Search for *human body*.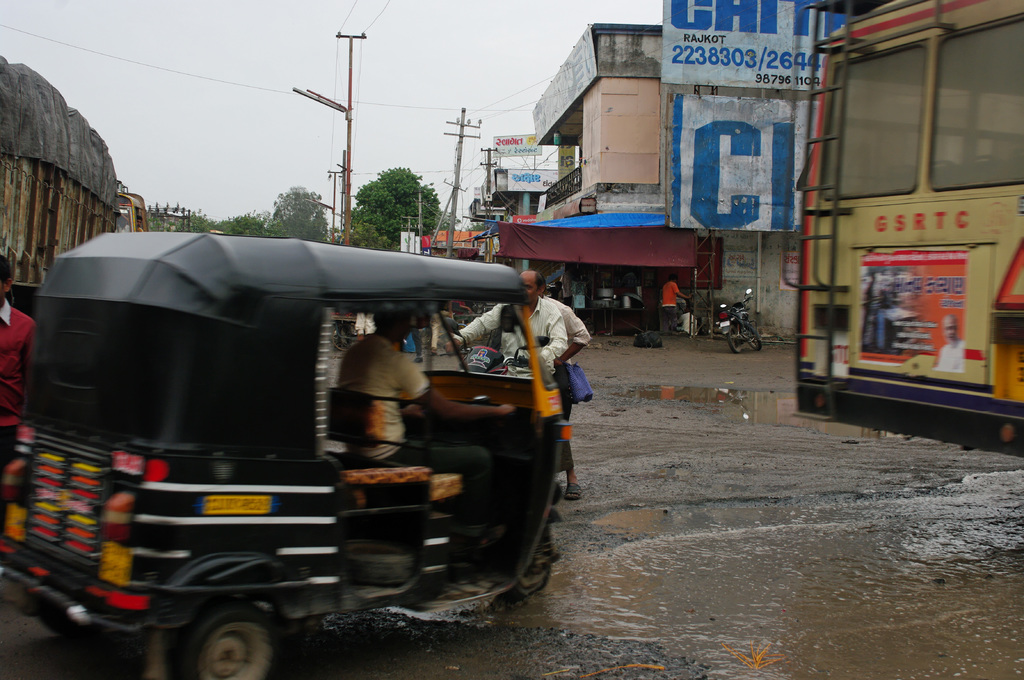
Found at <box>660,276,678,319</box>.
